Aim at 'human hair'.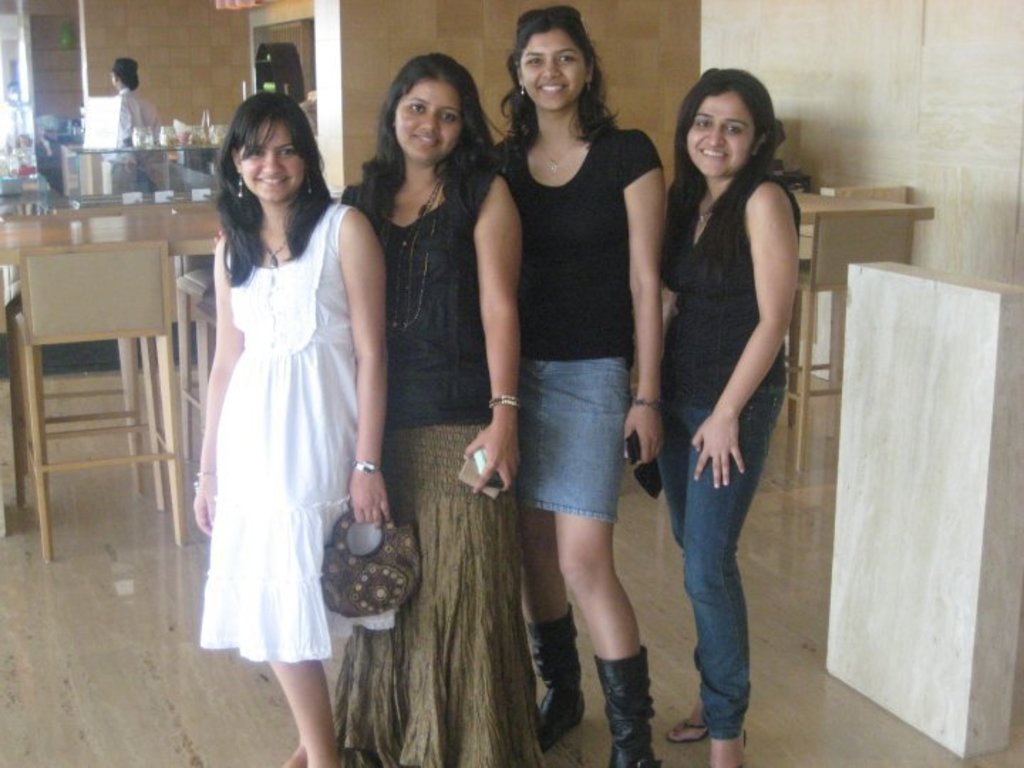
Aimed at bbox=(112, 58, 138, 91).
